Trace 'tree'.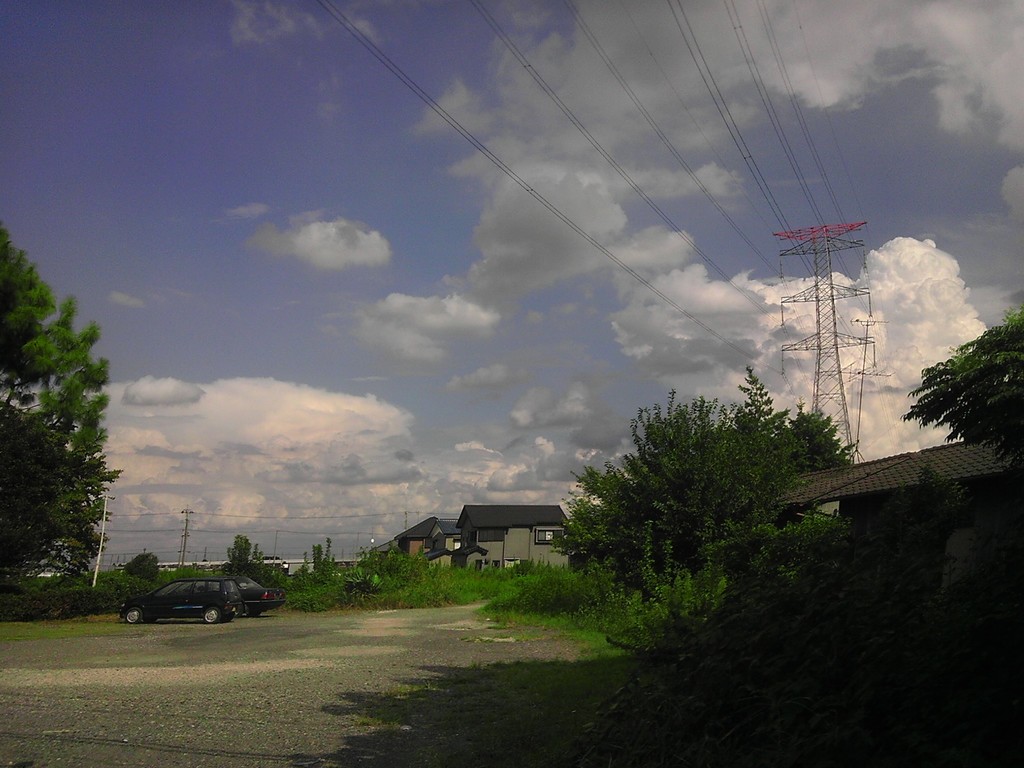
Traced to BBox(697, 508, 860, 587).
